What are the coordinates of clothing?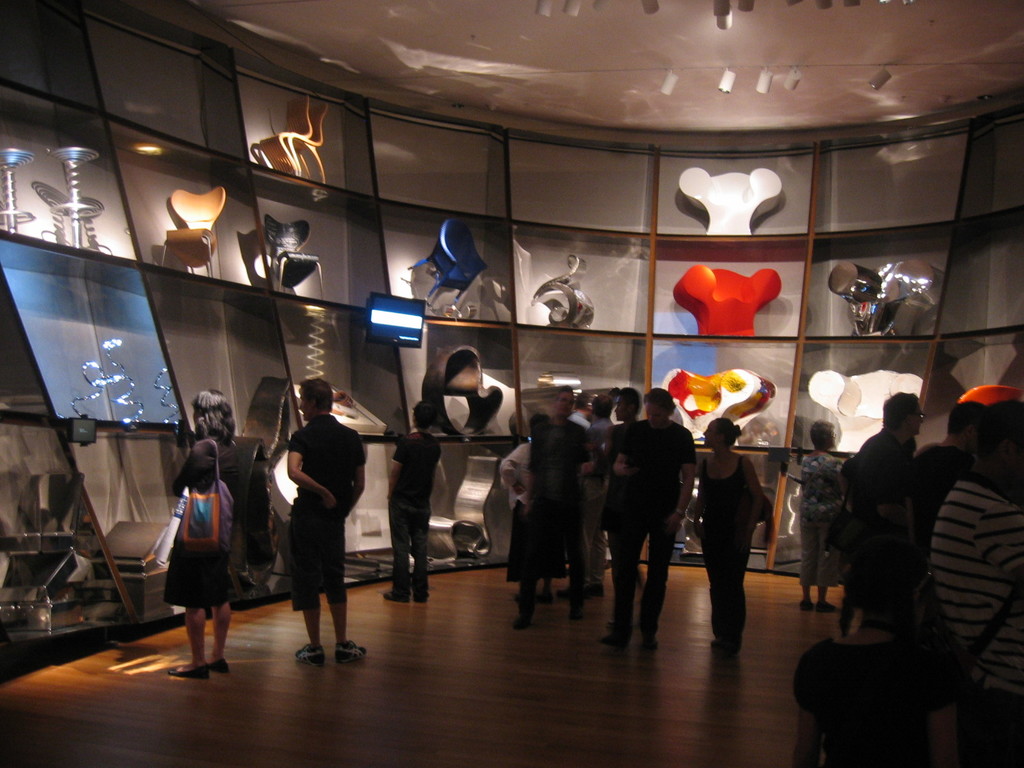
left=698, top=458, right=754, bottom=644.
